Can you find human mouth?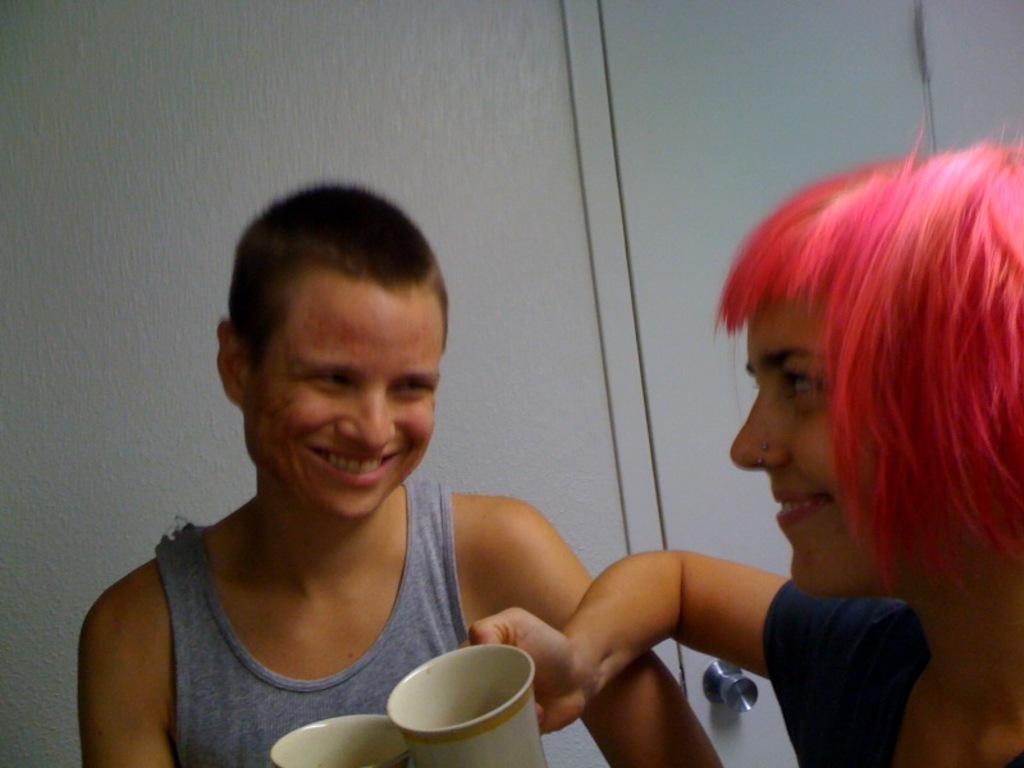
Yes, bounding box: 771/486/831/531.
